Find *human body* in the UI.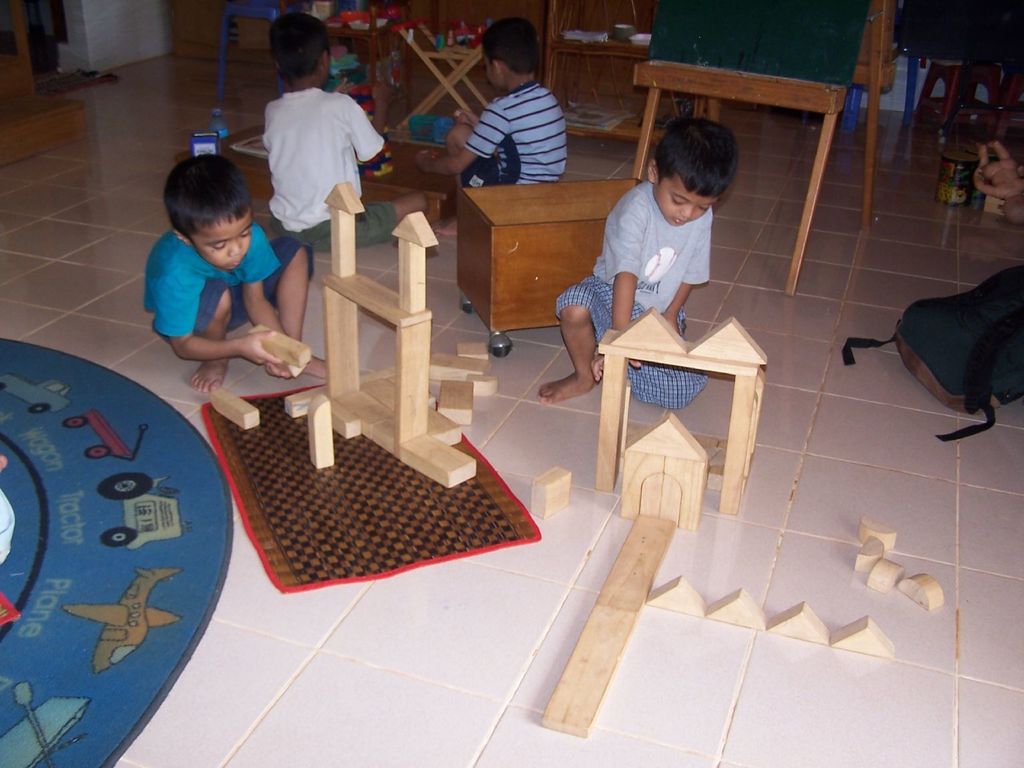
UI element at [414,13,568,213].
